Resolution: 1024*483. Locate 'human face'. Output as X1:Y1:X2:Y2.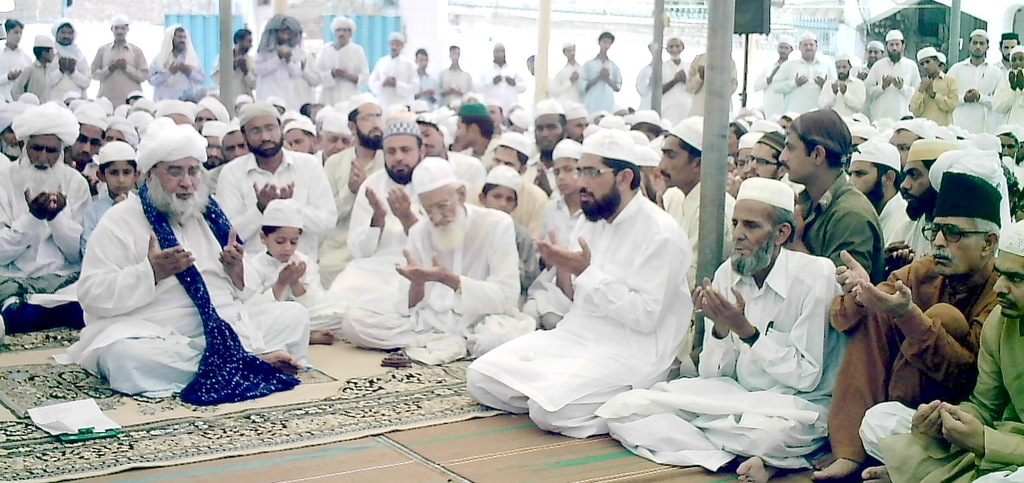
245:117:283:156.
